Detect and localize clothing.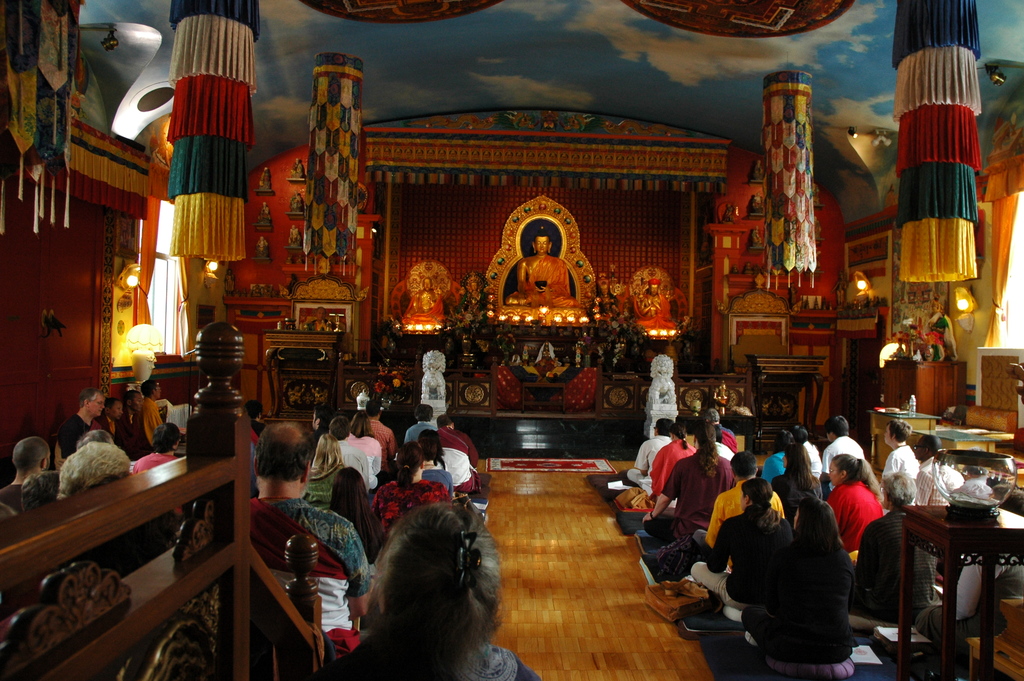
Localized at [132,451,183,516].
